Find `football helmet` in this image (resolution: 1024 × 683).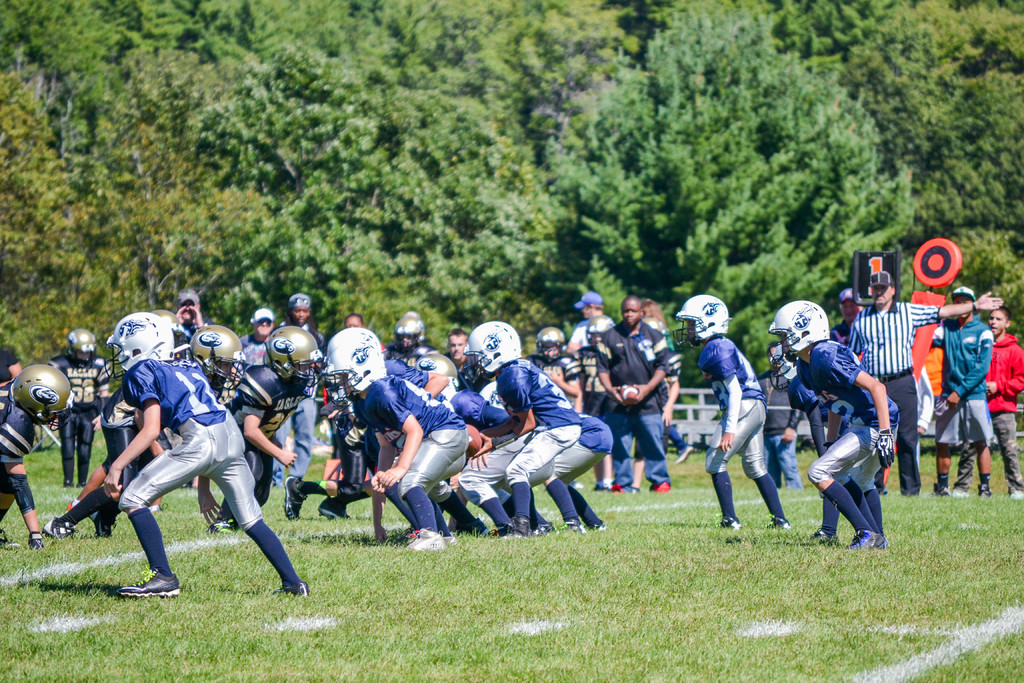
crop(105, 309, 170, 381).
